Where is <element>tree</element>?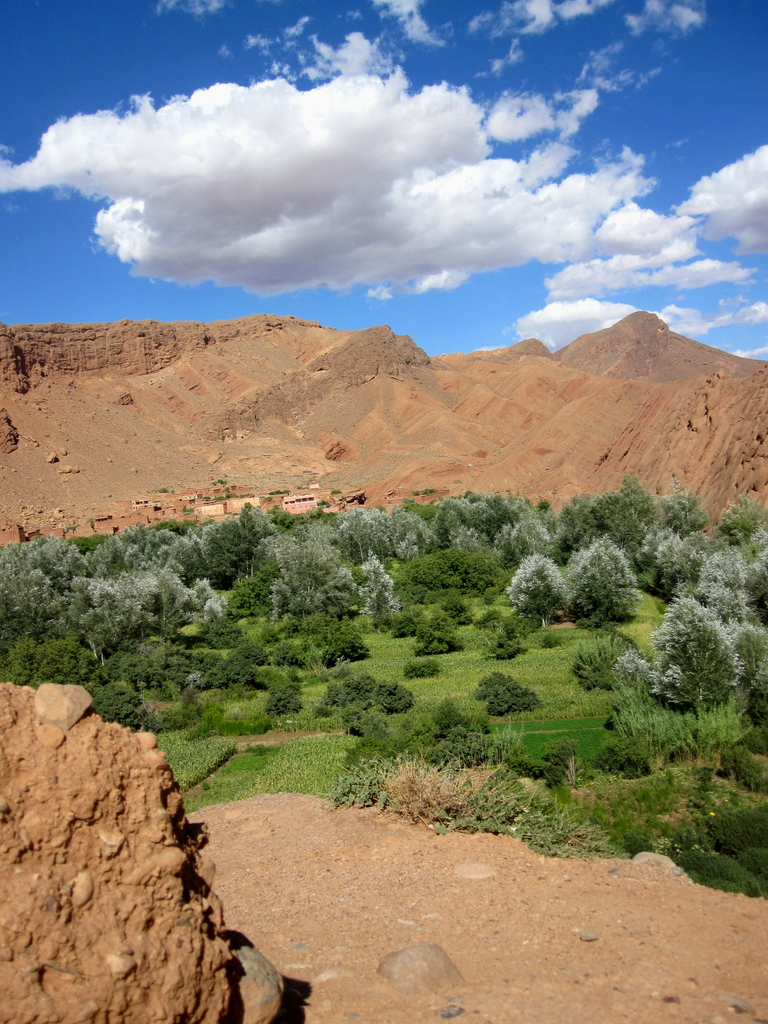
336/505/394/559.
